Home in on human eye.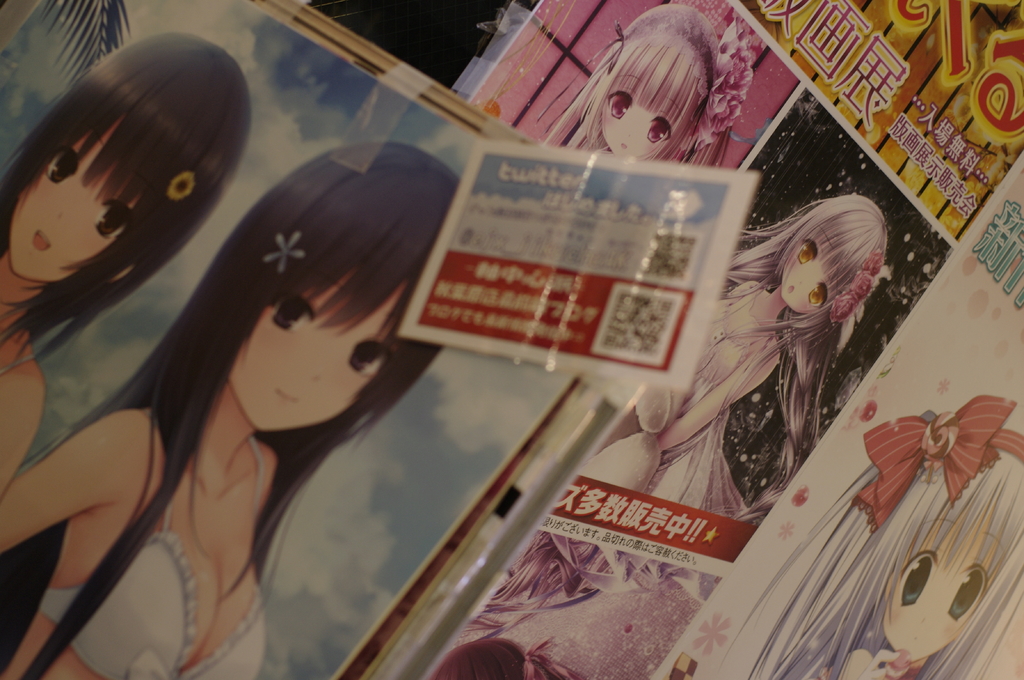
Homed in at (left=606, top=86, right=635, bottom=120).
